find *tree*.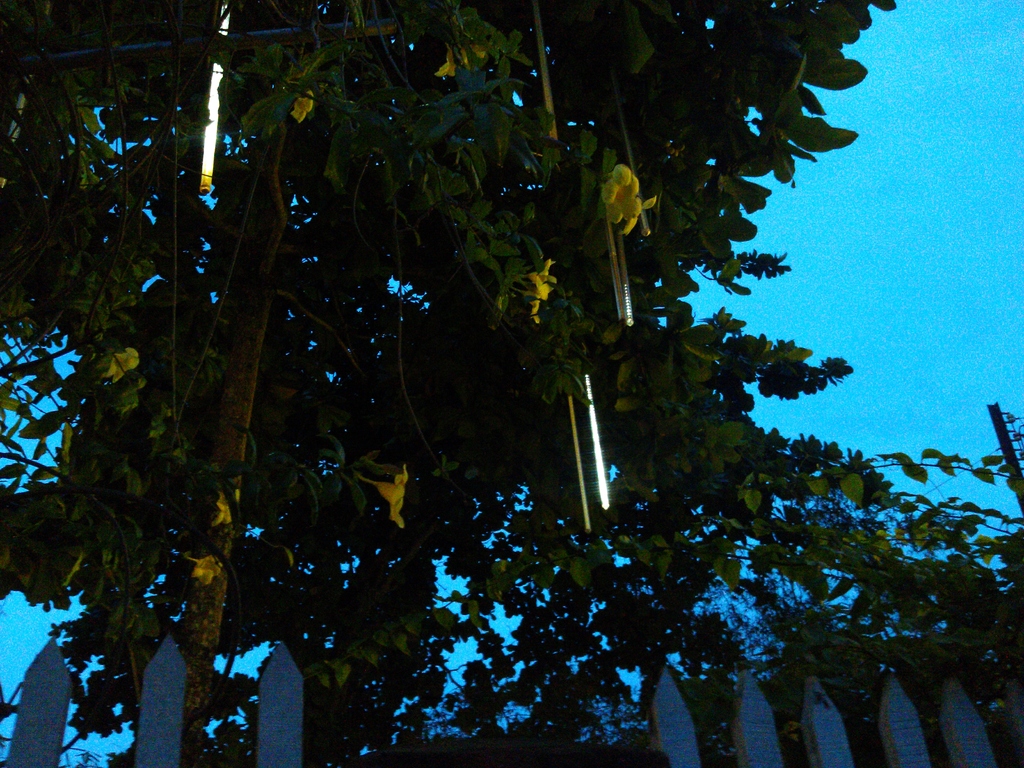
(x1=12, y1=14, x2=1018, y2=716).
